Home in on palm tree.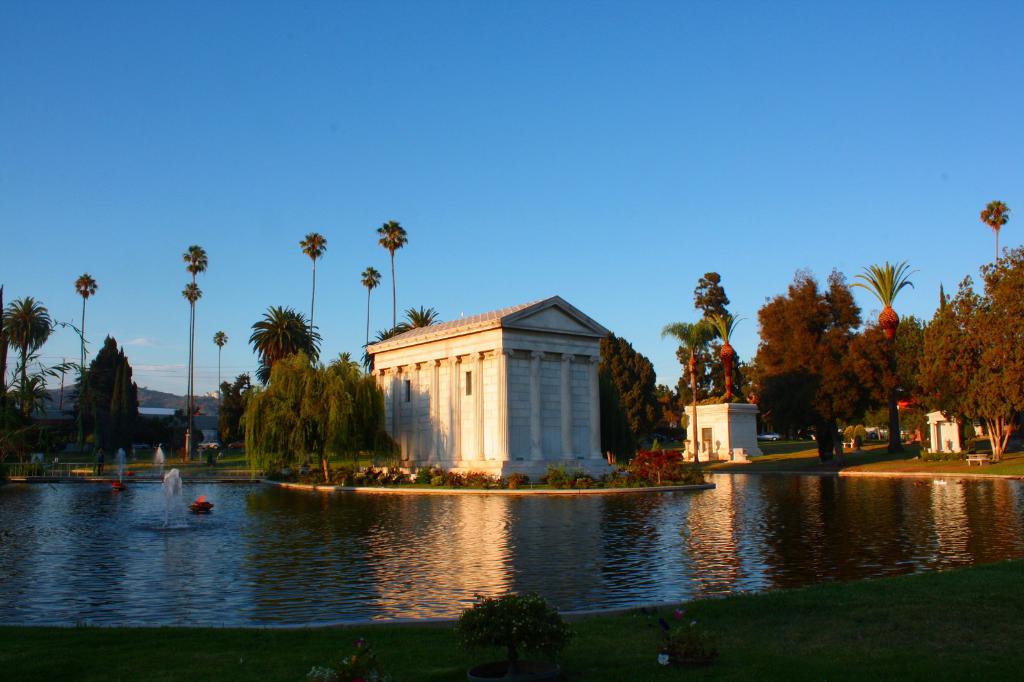
Homed in at <bbox>977, 198, 1007, 270</bbox>.
